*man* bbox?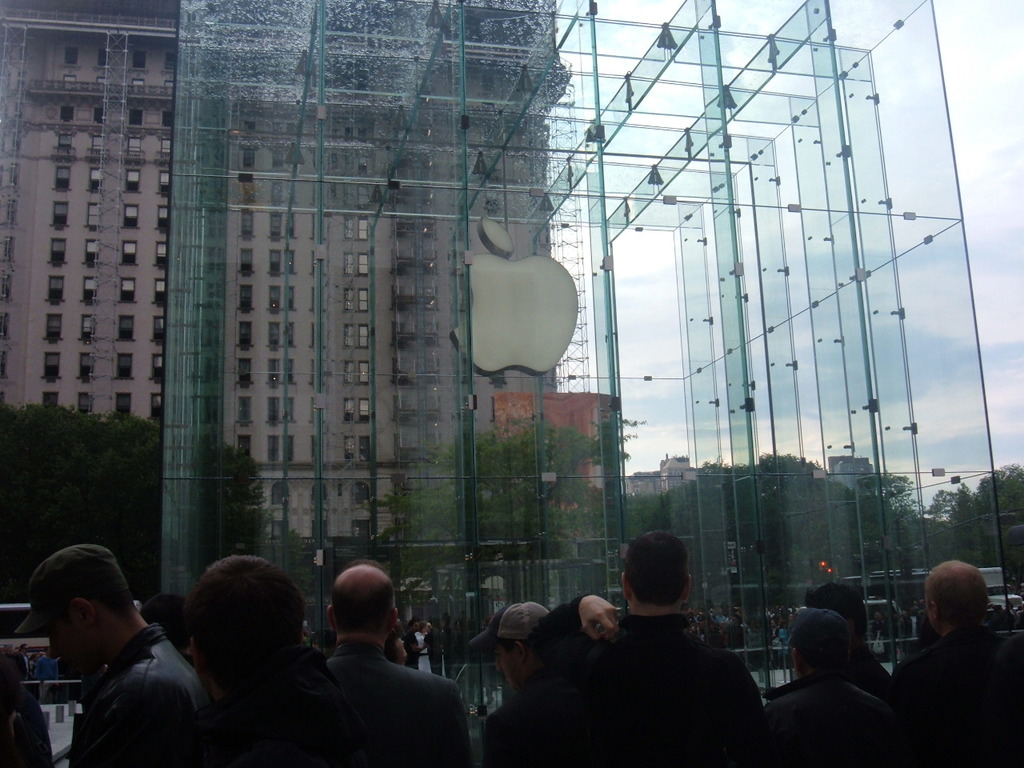
bbox=(326, 562, 474, 767)
